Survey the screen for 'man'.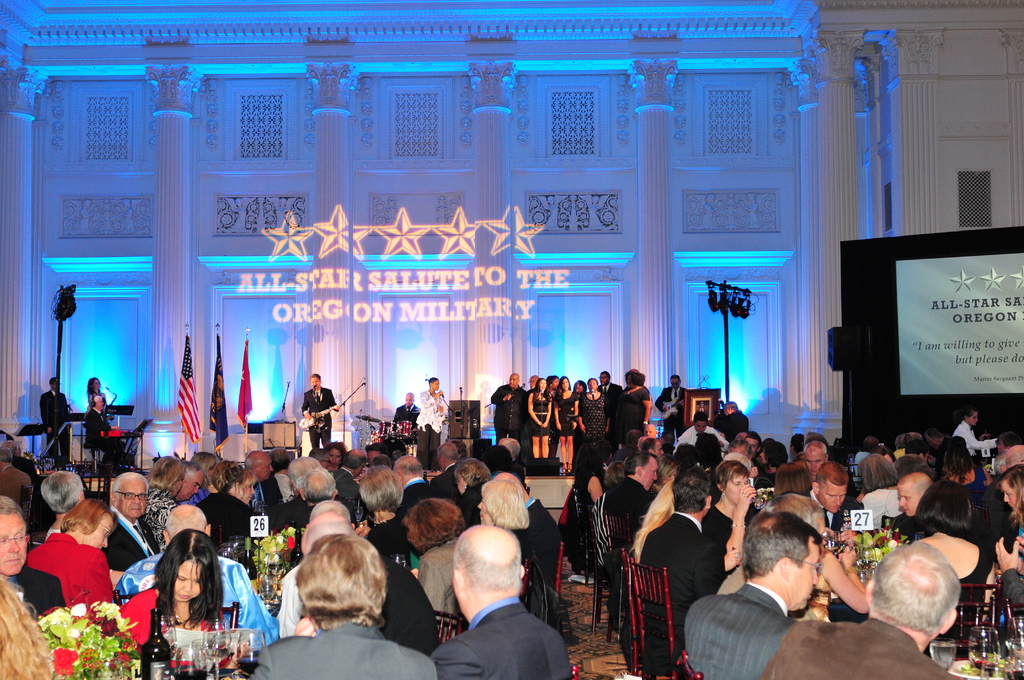
Survey found: (943,401,1004,480).
